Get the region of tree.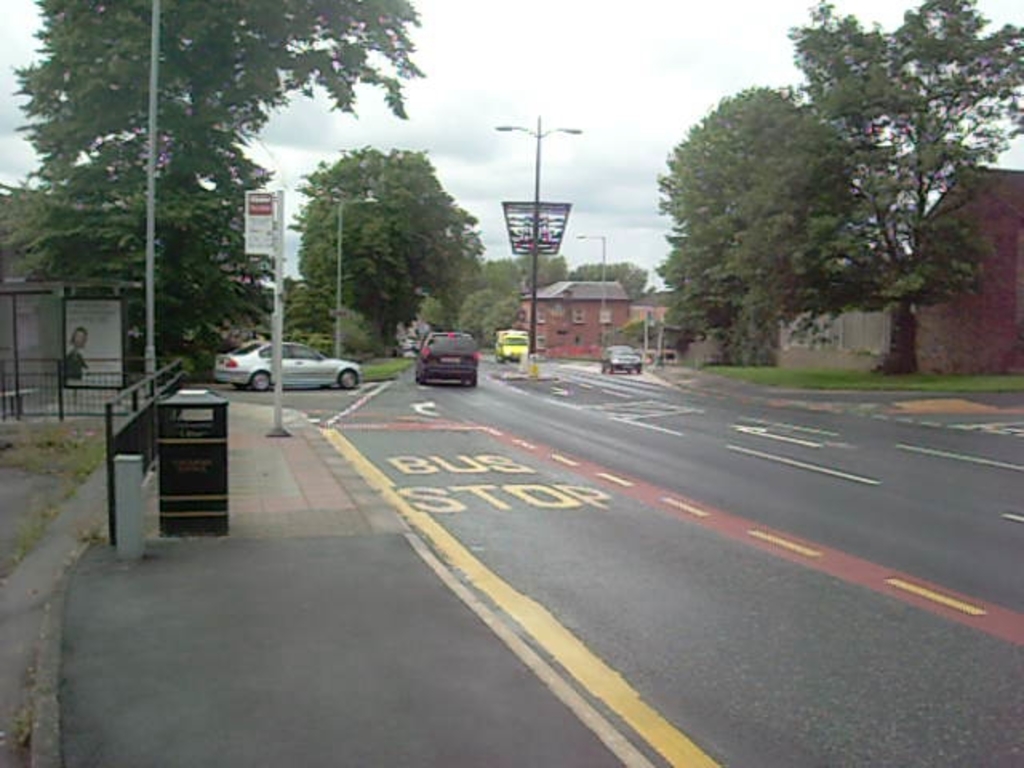
crop(659, 61, 902, 370).
